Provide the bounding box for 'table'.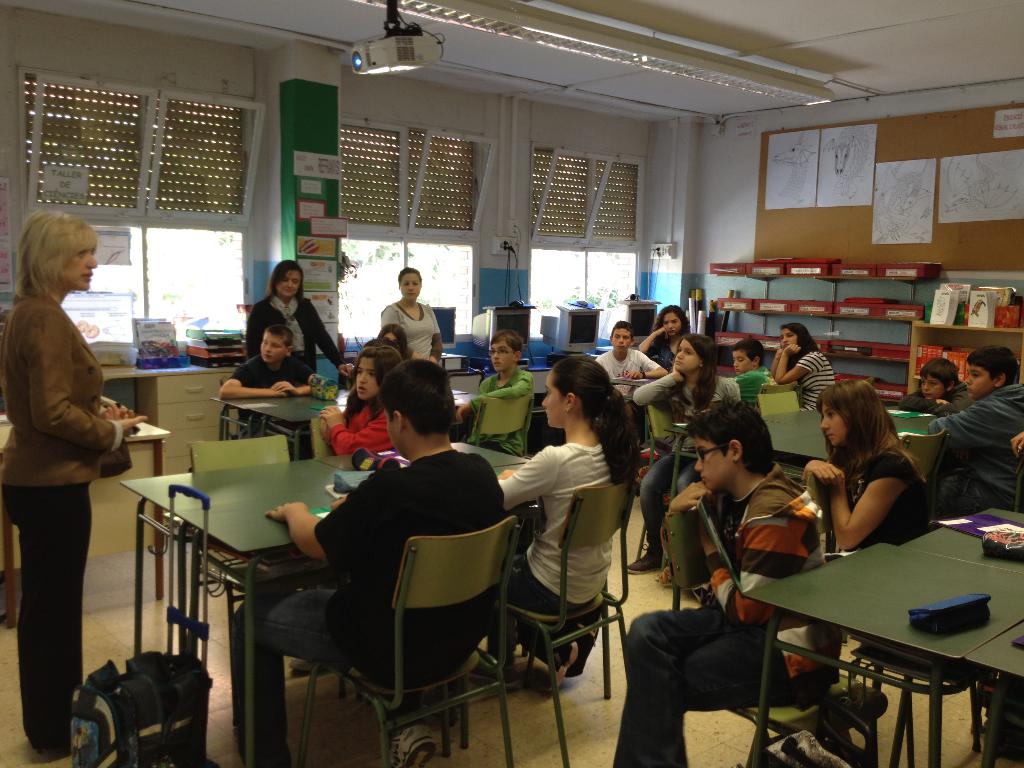
{"left": 95, "top": 362, "right": 241, "bottom": 458}.
